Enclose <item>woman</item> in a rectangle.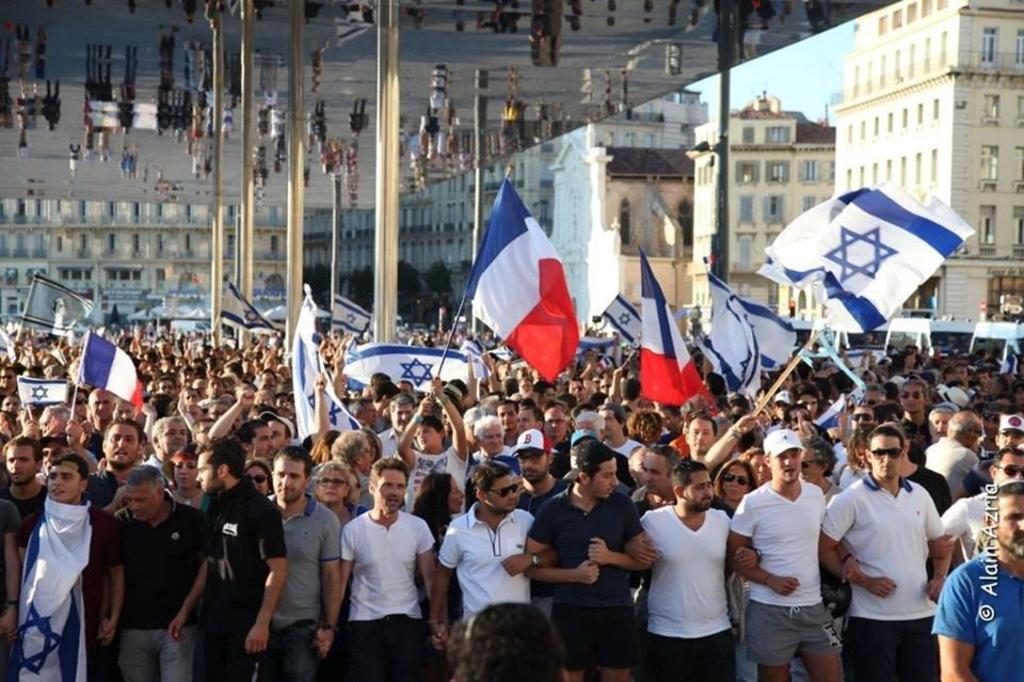
x1=715, y1=461, x2=754, y2=641.
